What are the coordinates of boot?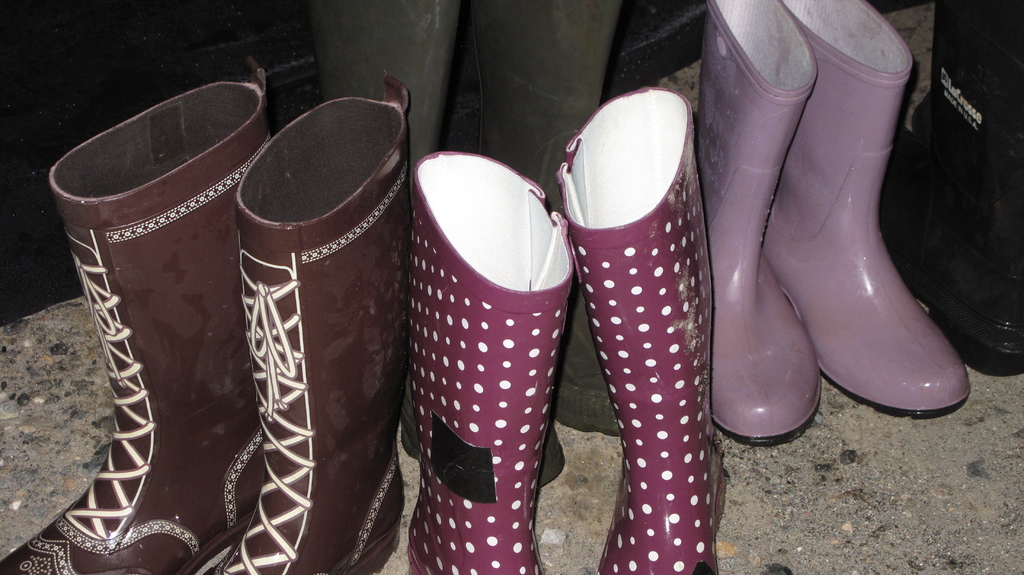
(881,0,1023,386).
